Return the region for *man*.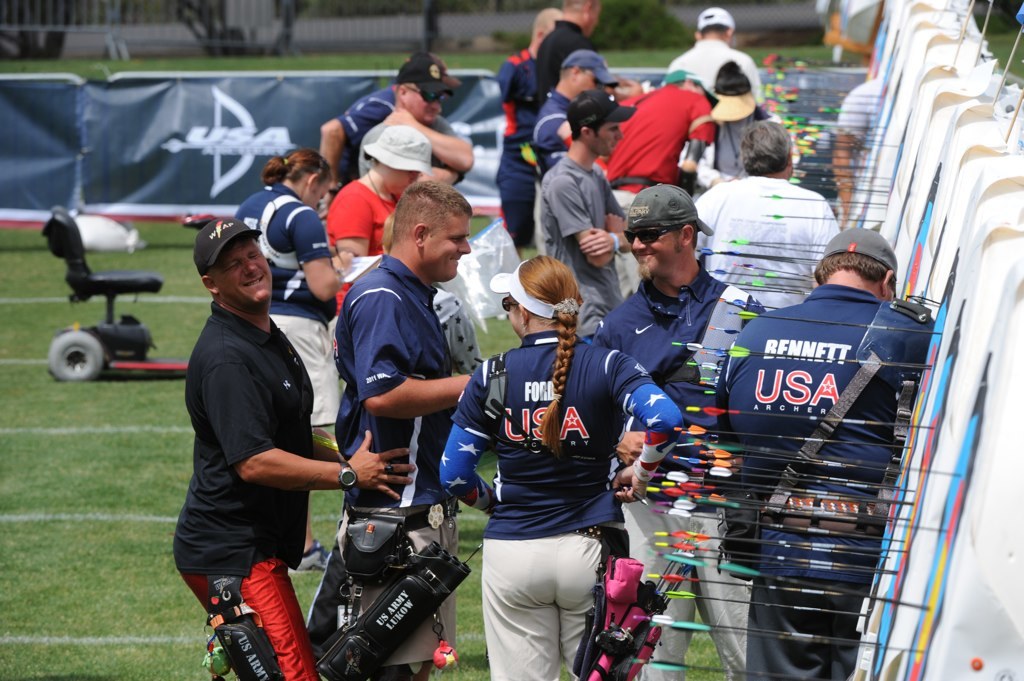
bbox=(543, 0, 601, 94).
